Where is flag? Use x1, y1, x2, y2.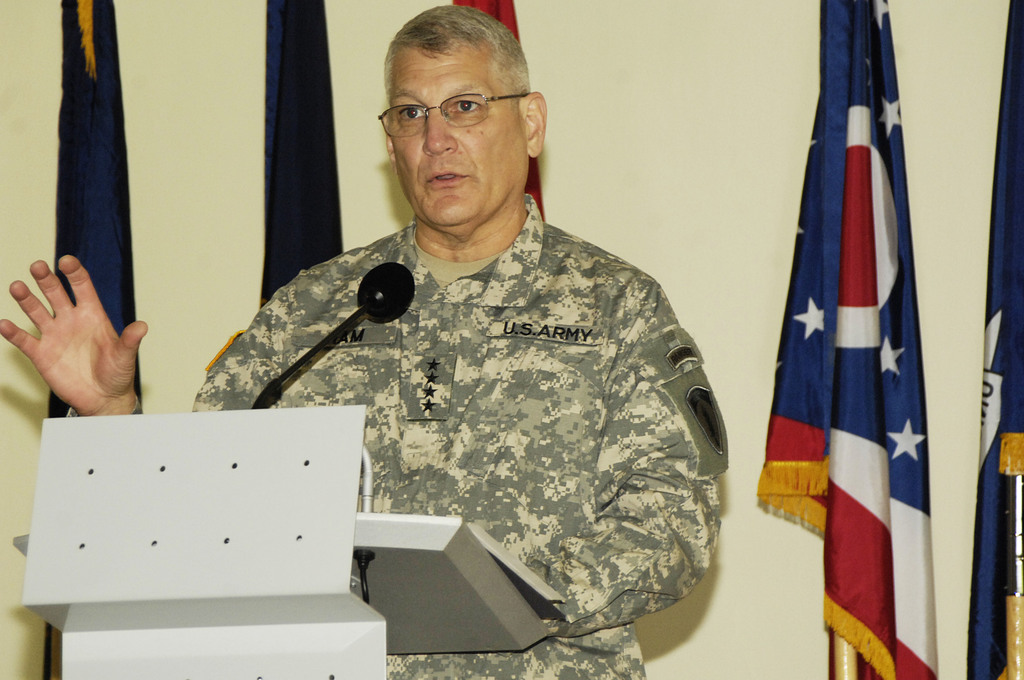
41, 0, 150, 676.
